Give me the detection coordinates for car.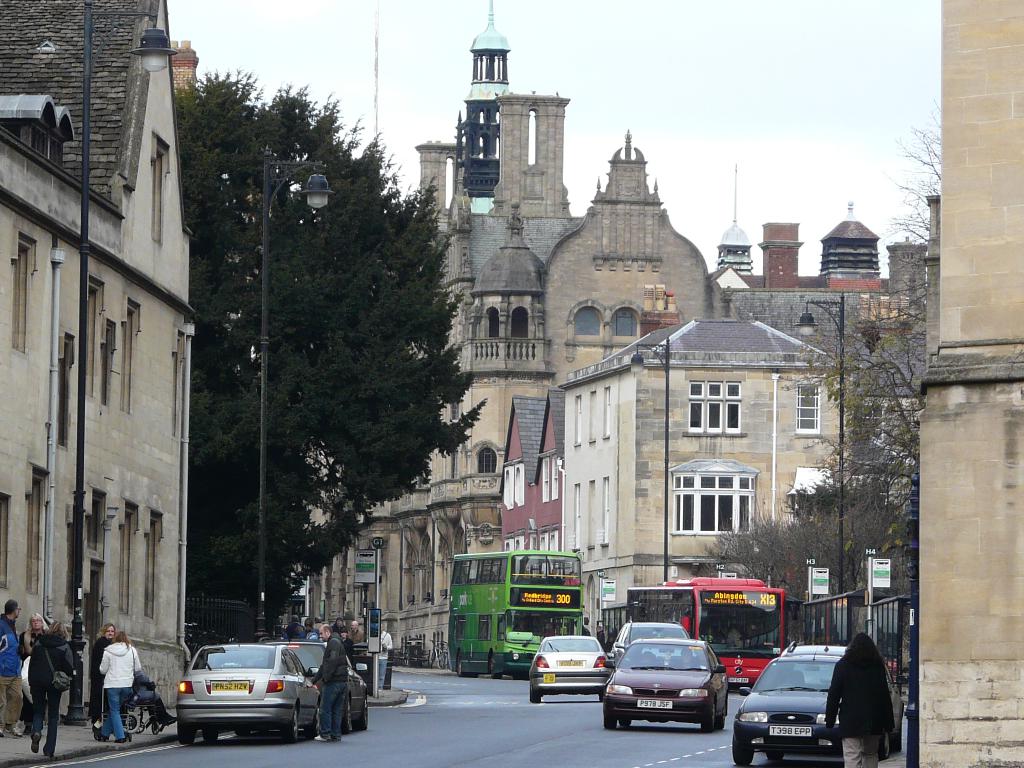
733:645:858:763.
